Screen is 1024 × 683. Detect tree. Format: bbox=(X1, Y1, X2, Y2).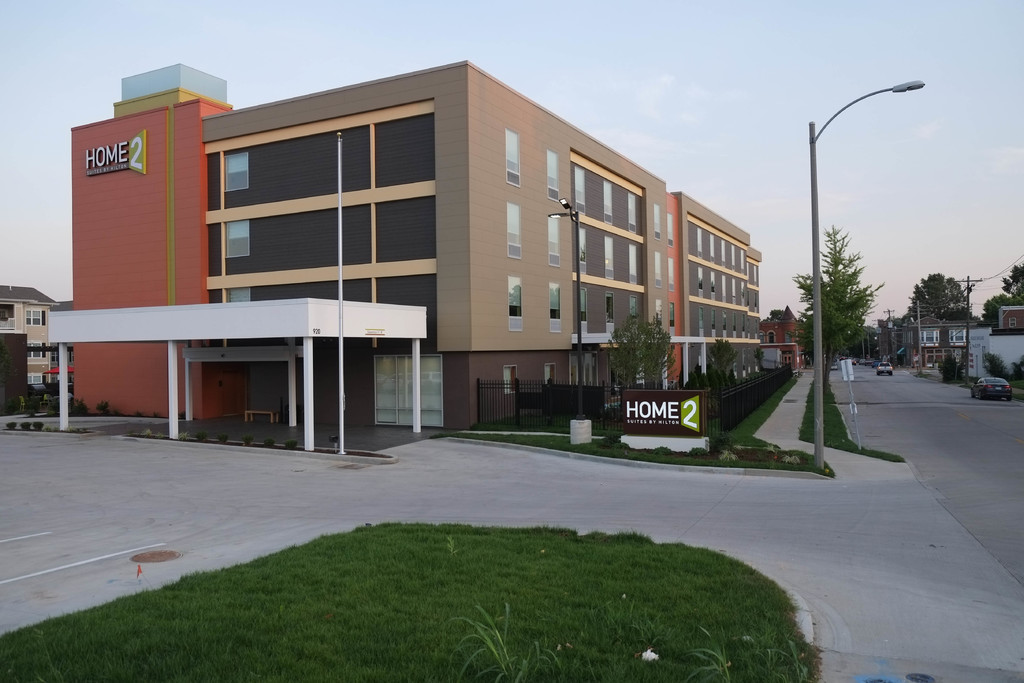
bbox=(794, 226, 878, 352).
